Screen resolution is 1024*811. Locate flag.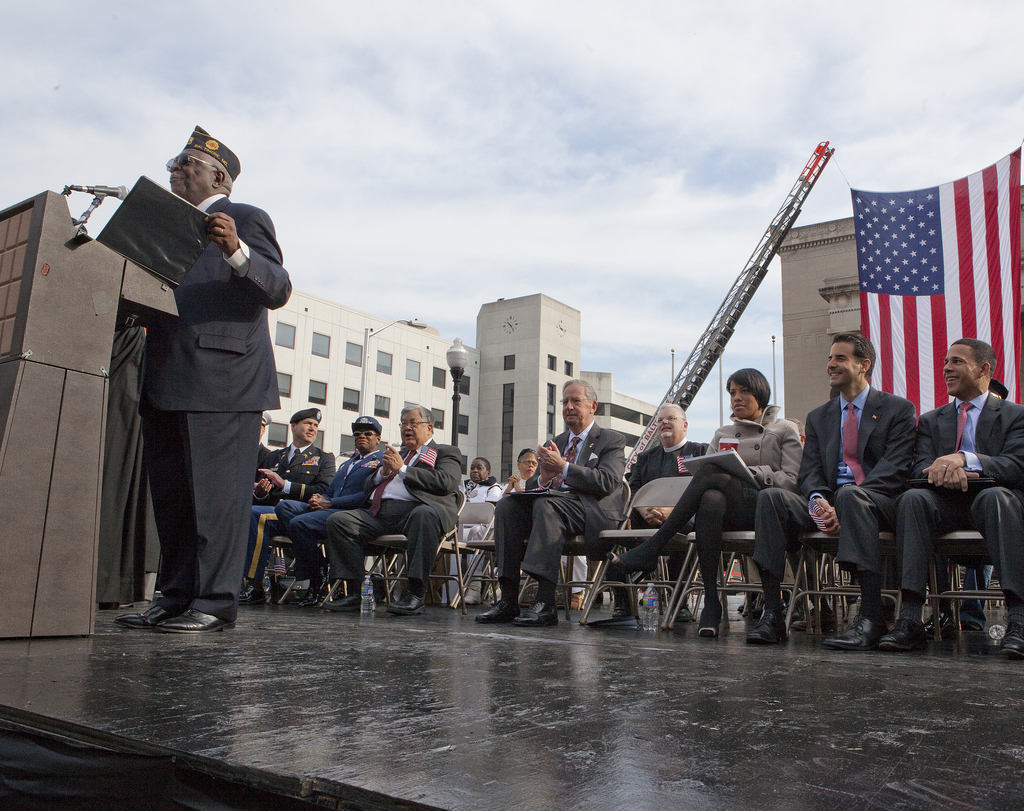
bbox=[850, 147, 1023, 402].
